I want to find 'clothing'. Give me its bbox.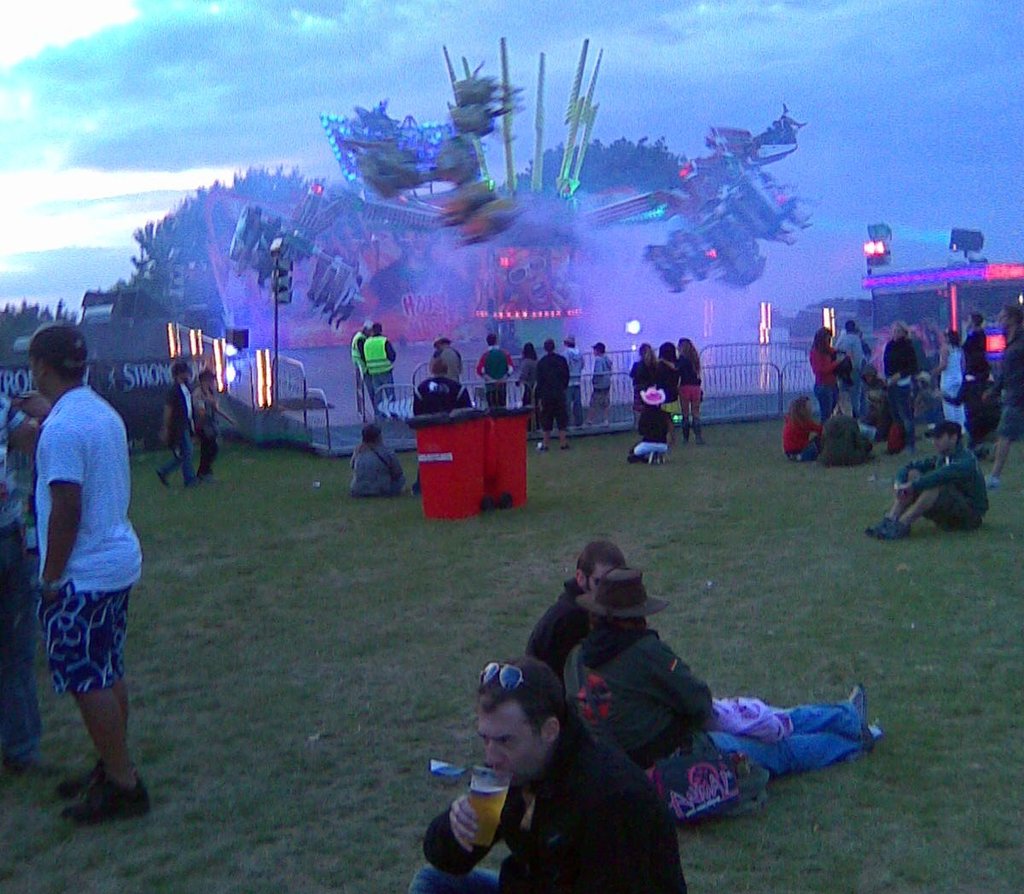
detection(487, 729, 699, 892).
